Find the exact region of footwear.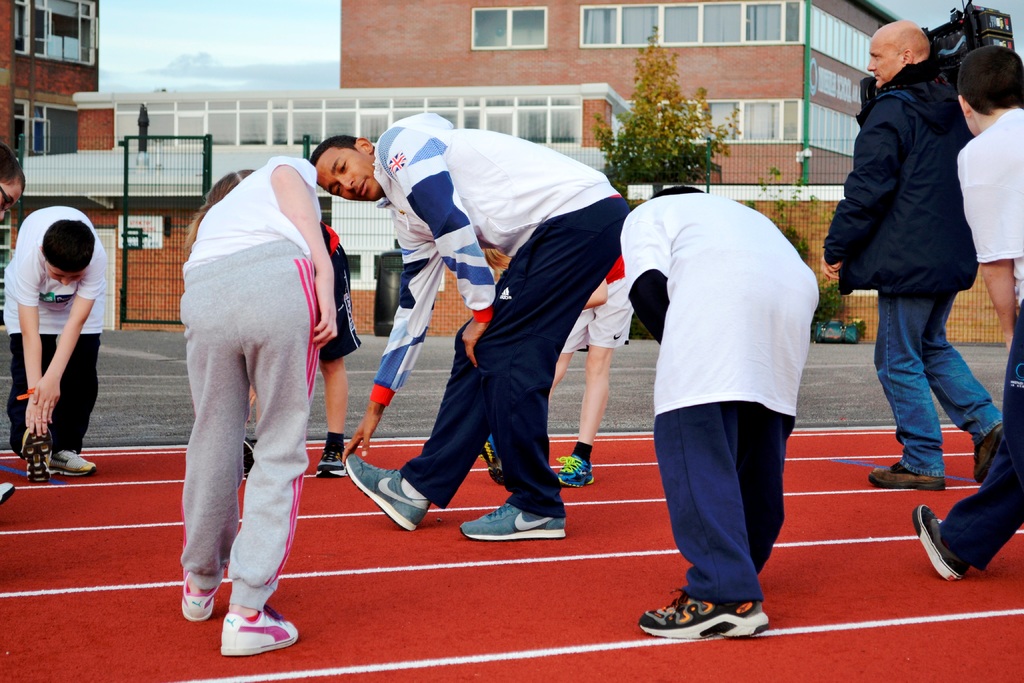
Exact region: rect(870, 462, 948, 490).
